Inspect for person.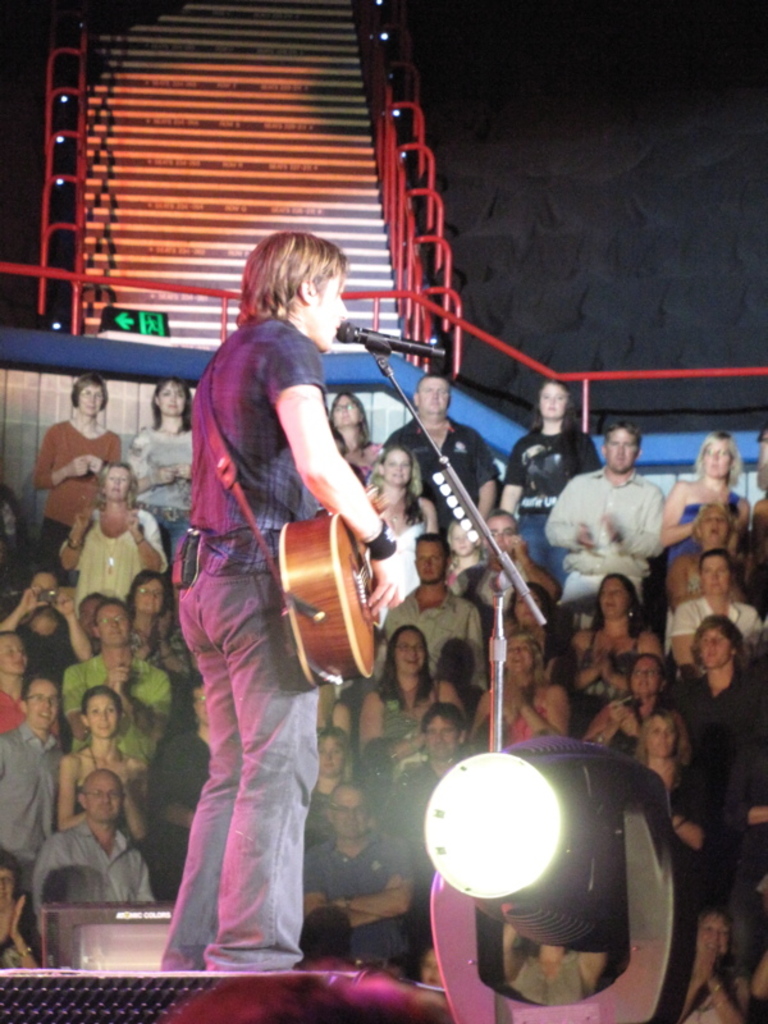
Inspection: (681,913,751,1023).
